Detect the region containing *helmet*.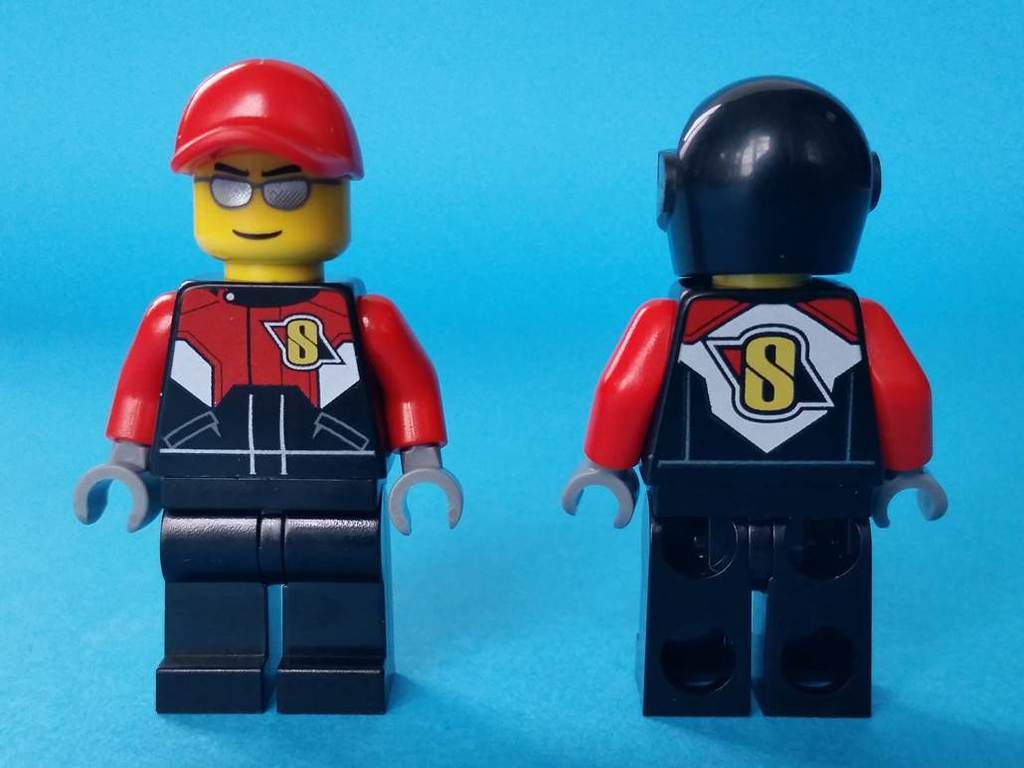
(167,59,365,180).
